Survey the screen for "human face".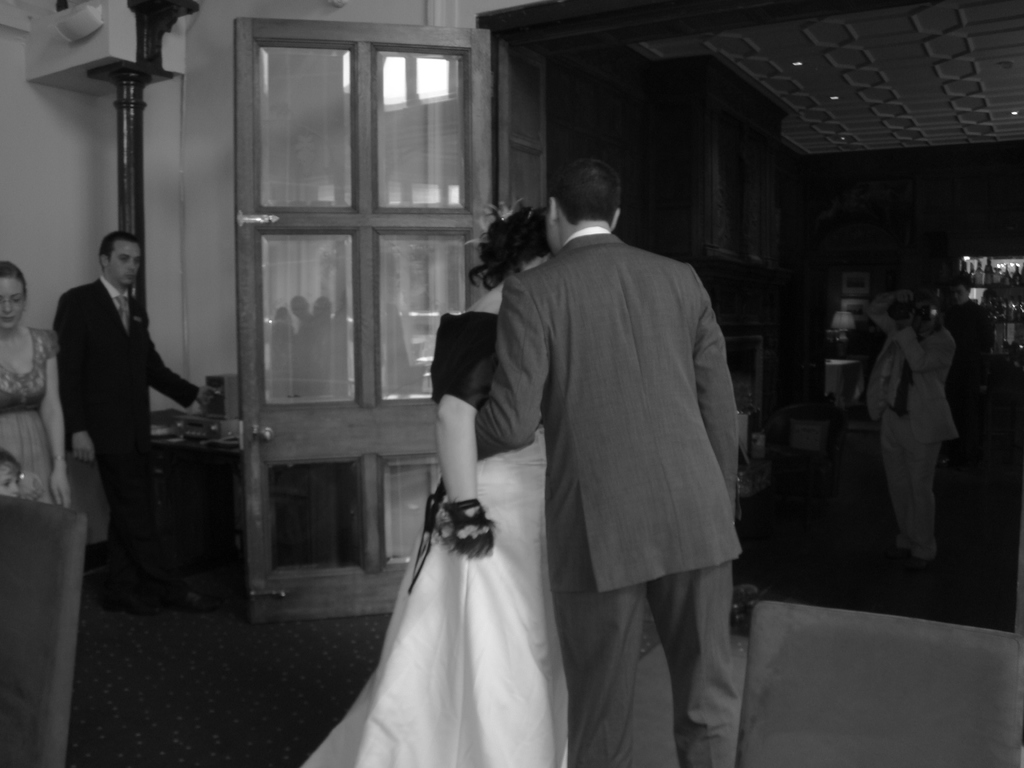
Survey found: [x1=912, y1=304, x2=936, y2=340].
